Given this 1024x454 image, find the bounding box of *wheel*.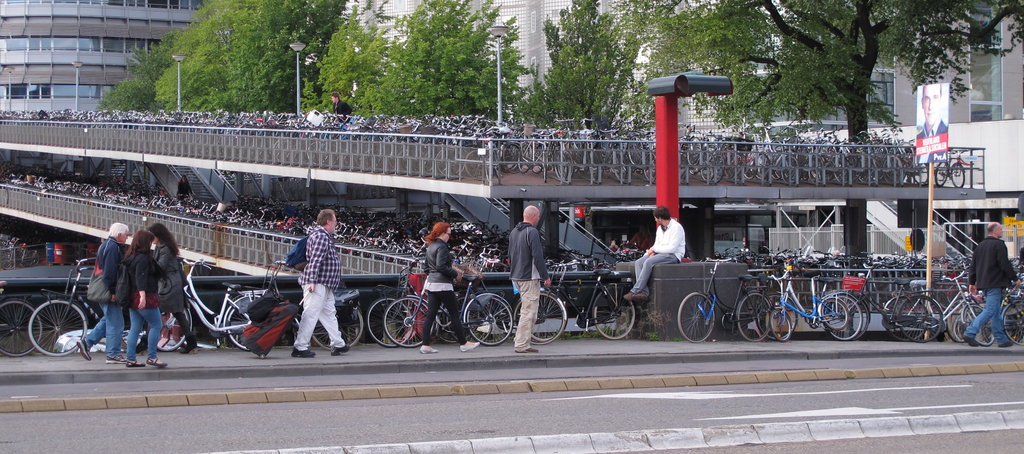
(367,298,413,346).
